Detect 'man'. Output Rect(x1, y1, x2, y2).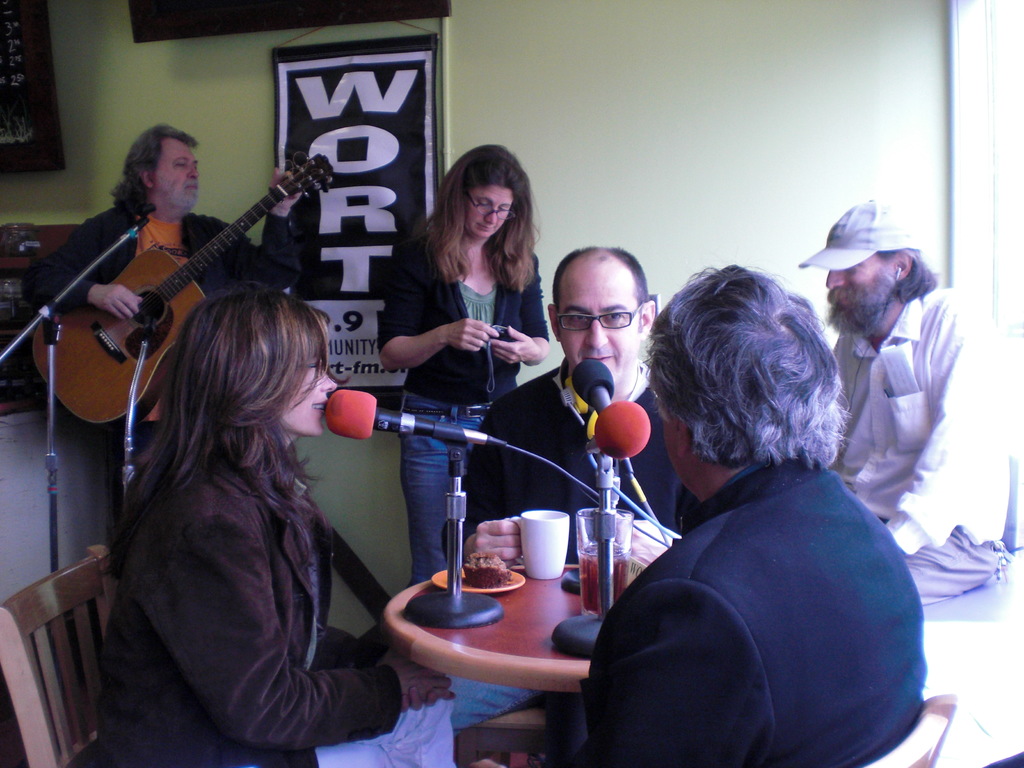
Rect(796, 196, 1009, 612).
